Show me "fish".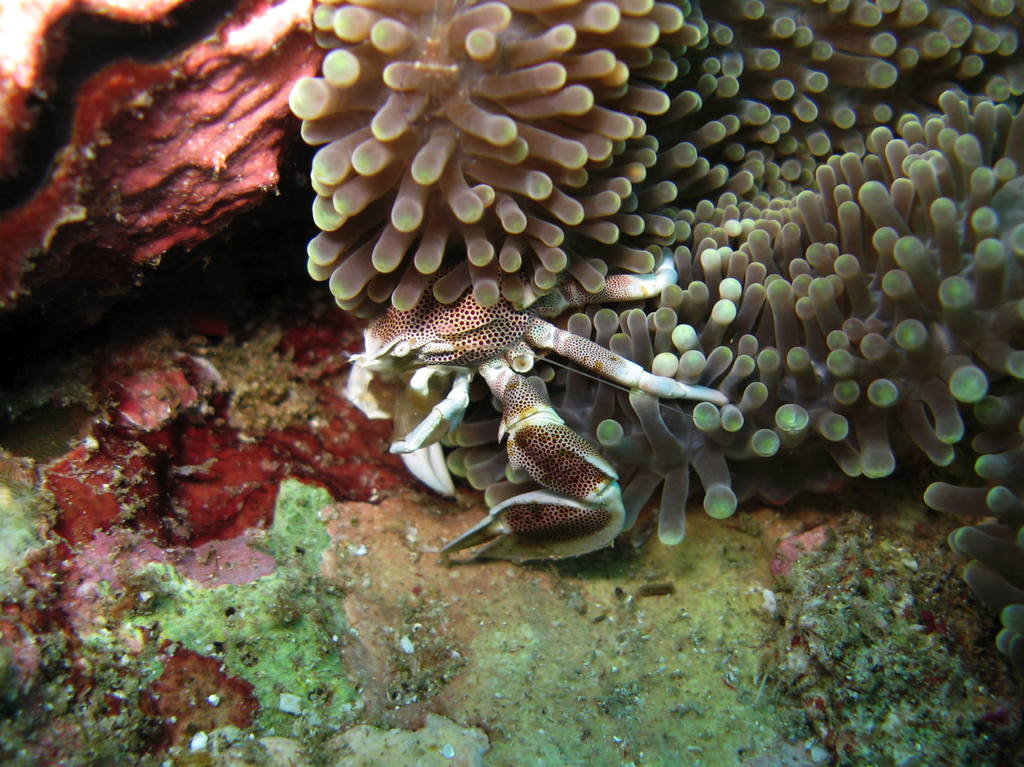
"fish" is here: [351,247,740,563].
